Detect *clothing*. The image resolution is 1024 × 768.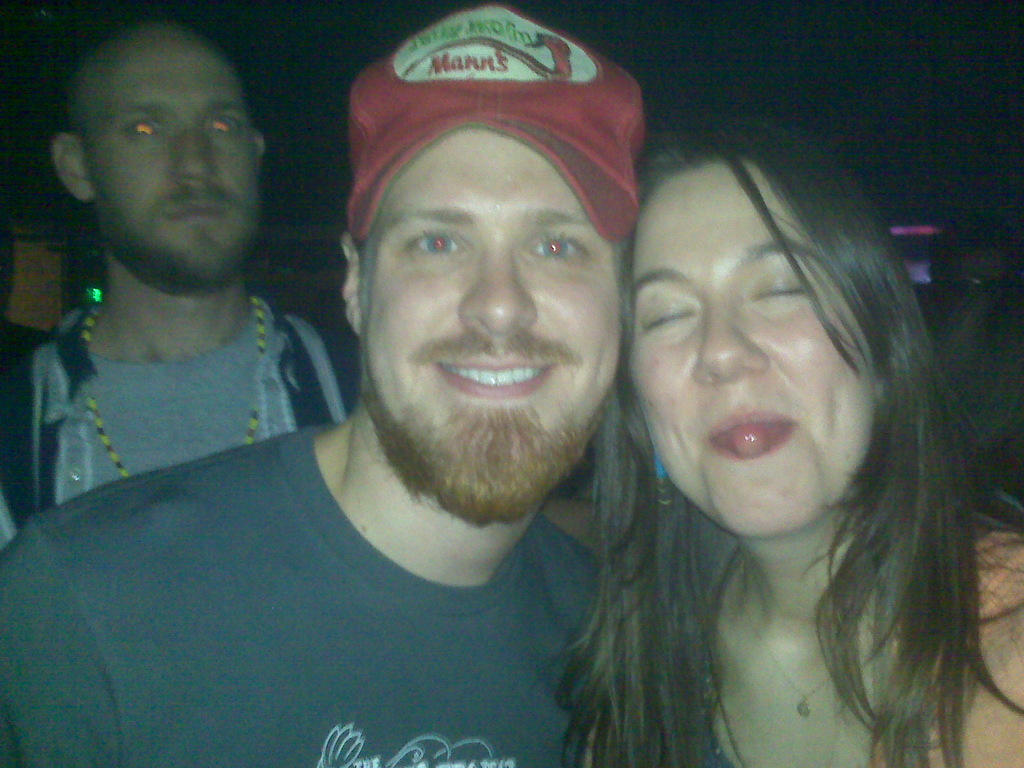
662/528/940/766.
